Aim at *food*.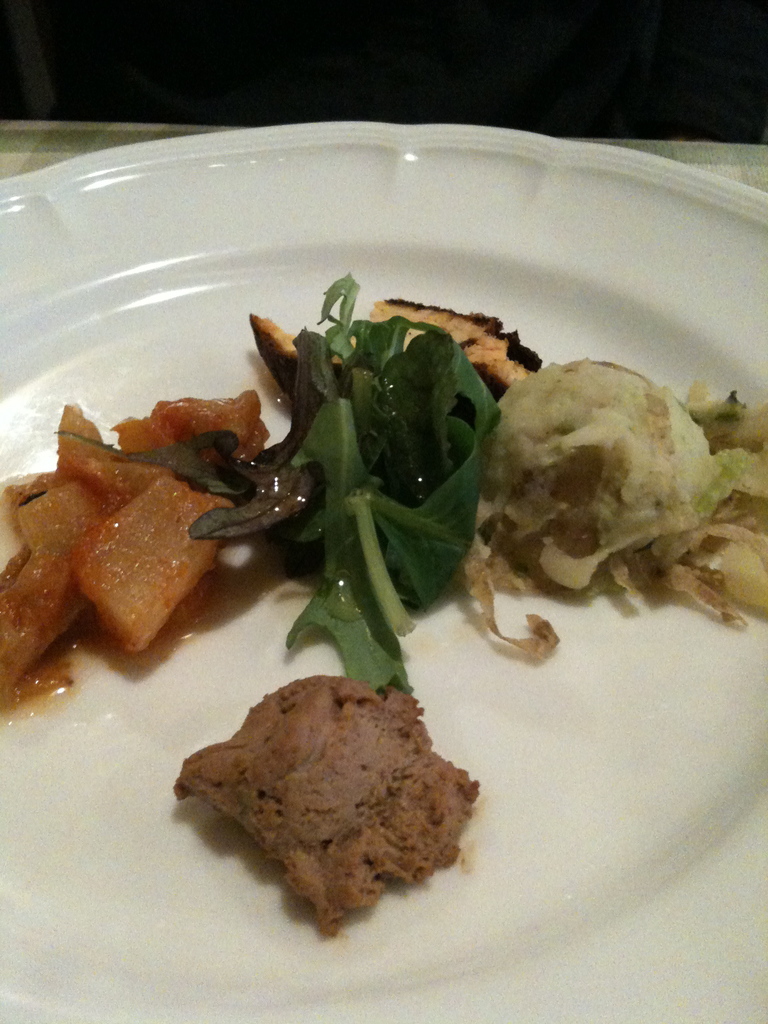
Aimed at [471,341,749,635].
